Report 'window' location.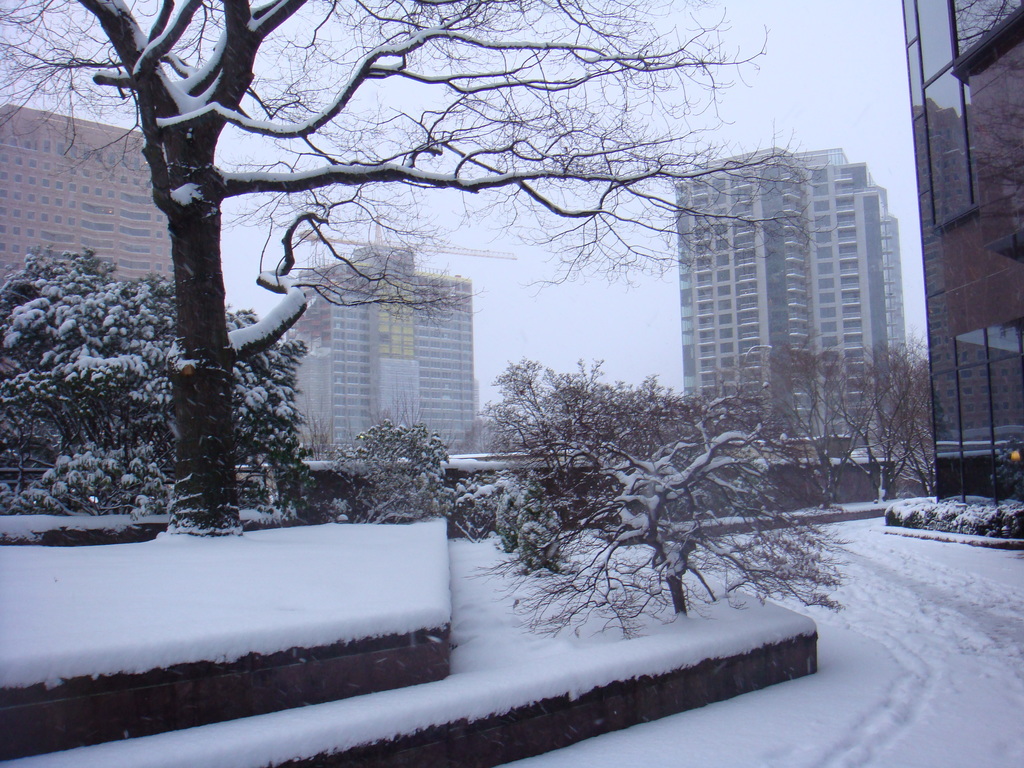
Report: (733,217,753,230).
